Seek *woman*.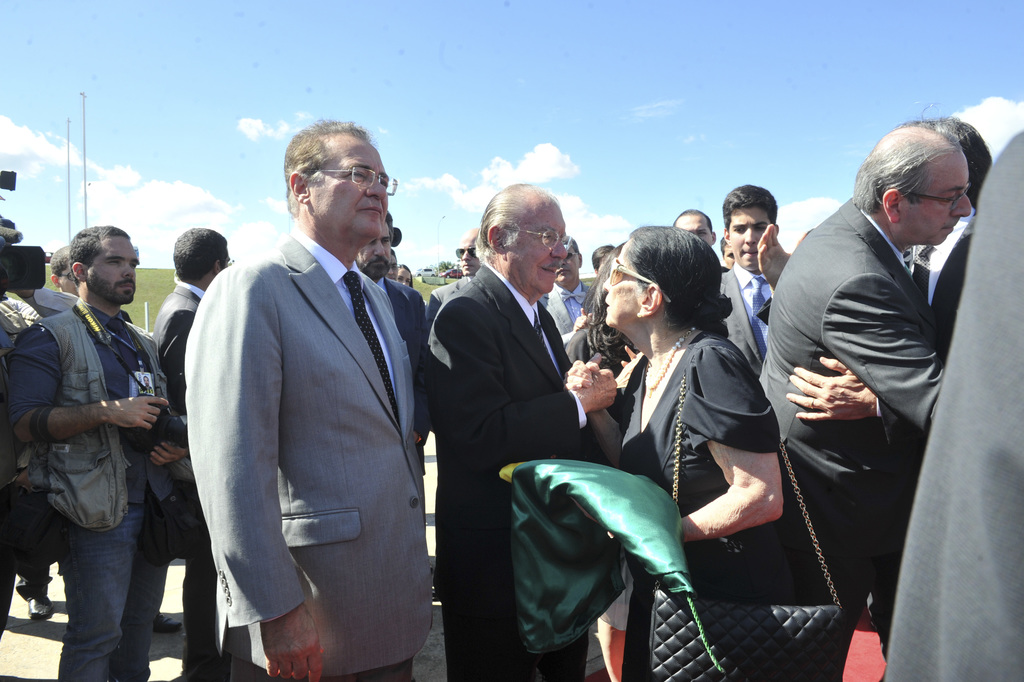
BBox(560, 238, 646, 681).
